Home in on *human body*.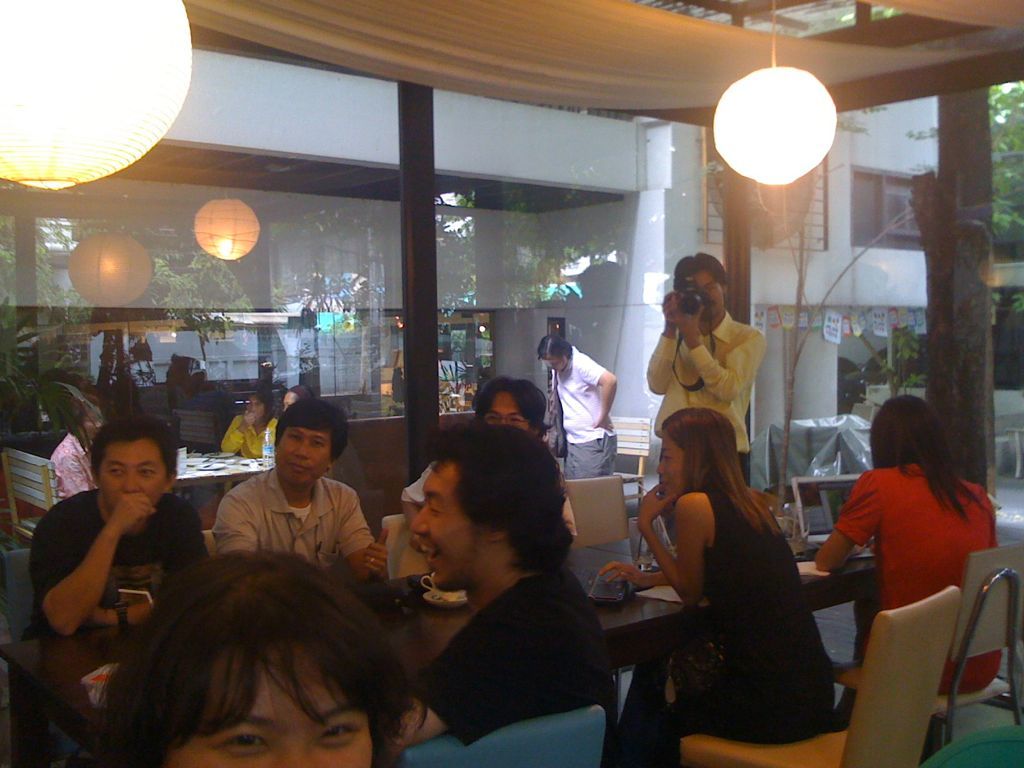
Homed in at BBox(395, 461, 581, 559).
